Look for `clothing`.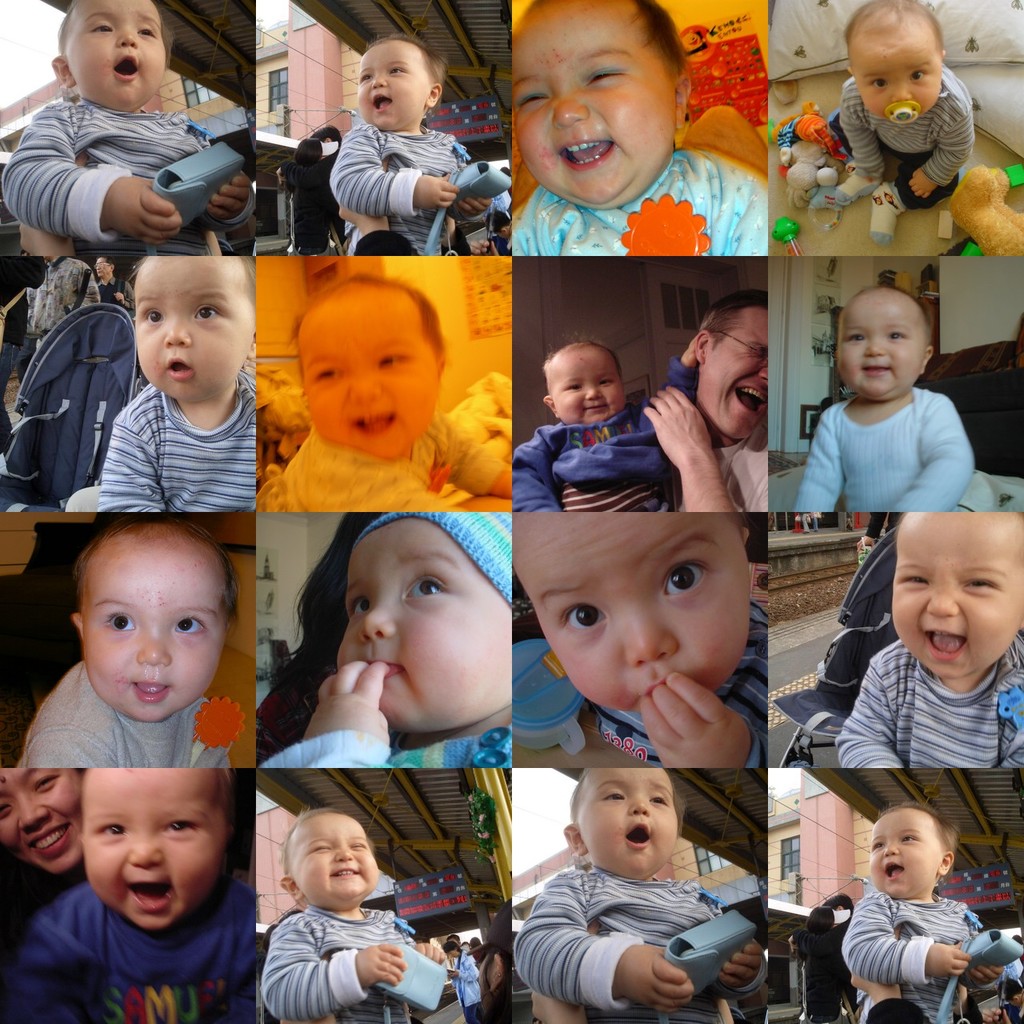
Found: l=0, t=883, r=257, b=1023.
